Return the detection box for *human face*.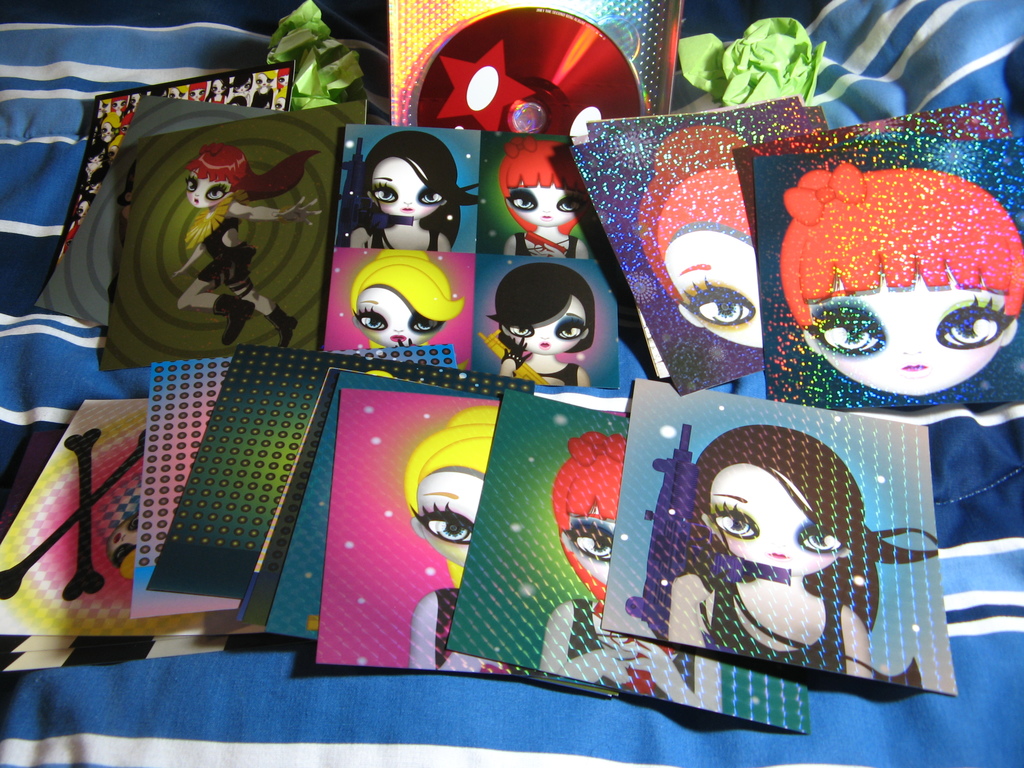
bbox(375, 157, 451, 223).
